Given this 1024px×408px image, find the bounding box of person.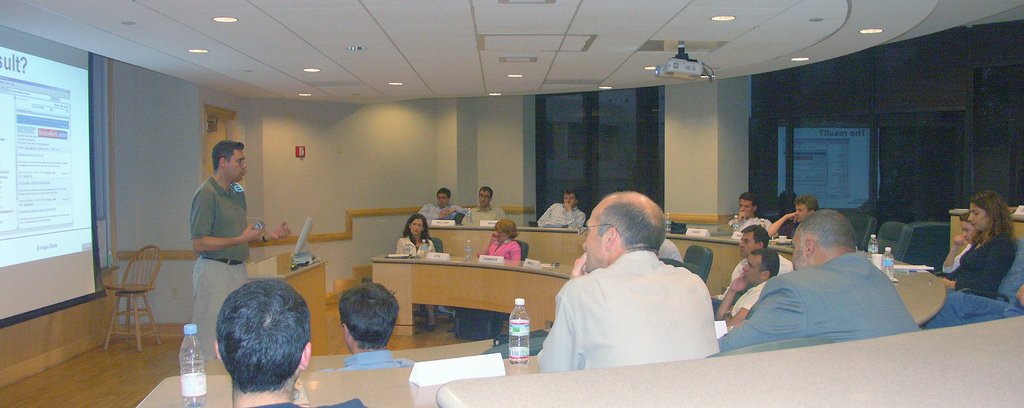
bbox=[213, 280, 365, 407].
